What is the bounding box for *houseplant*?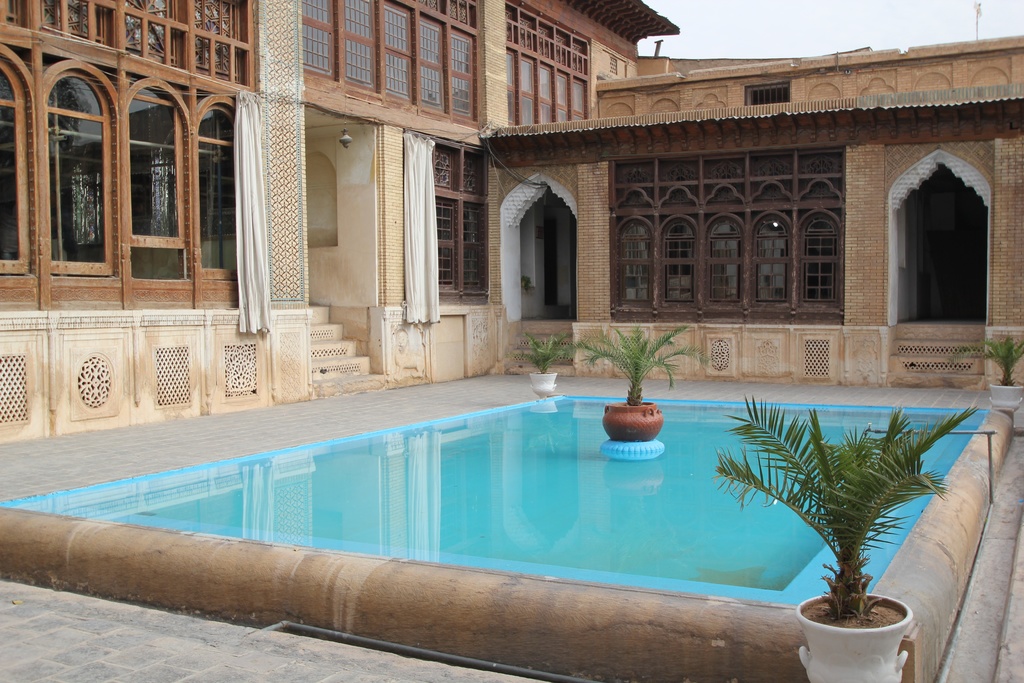
941 338 1023 423.
